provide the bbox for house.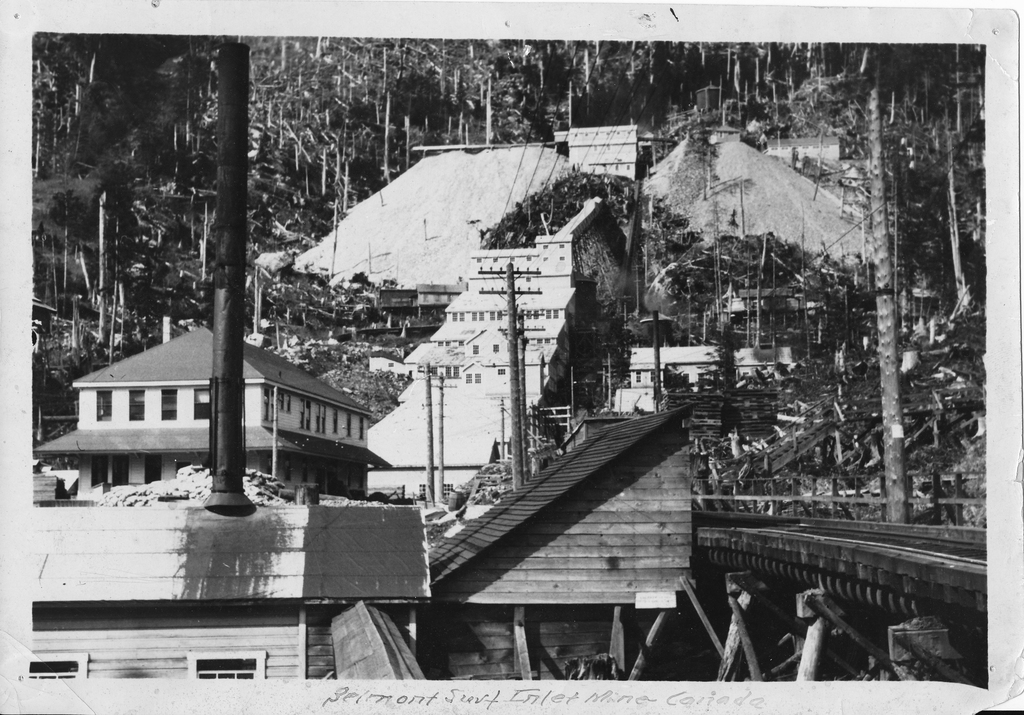
x1=362 y1=433 x2=508 y2=520.
